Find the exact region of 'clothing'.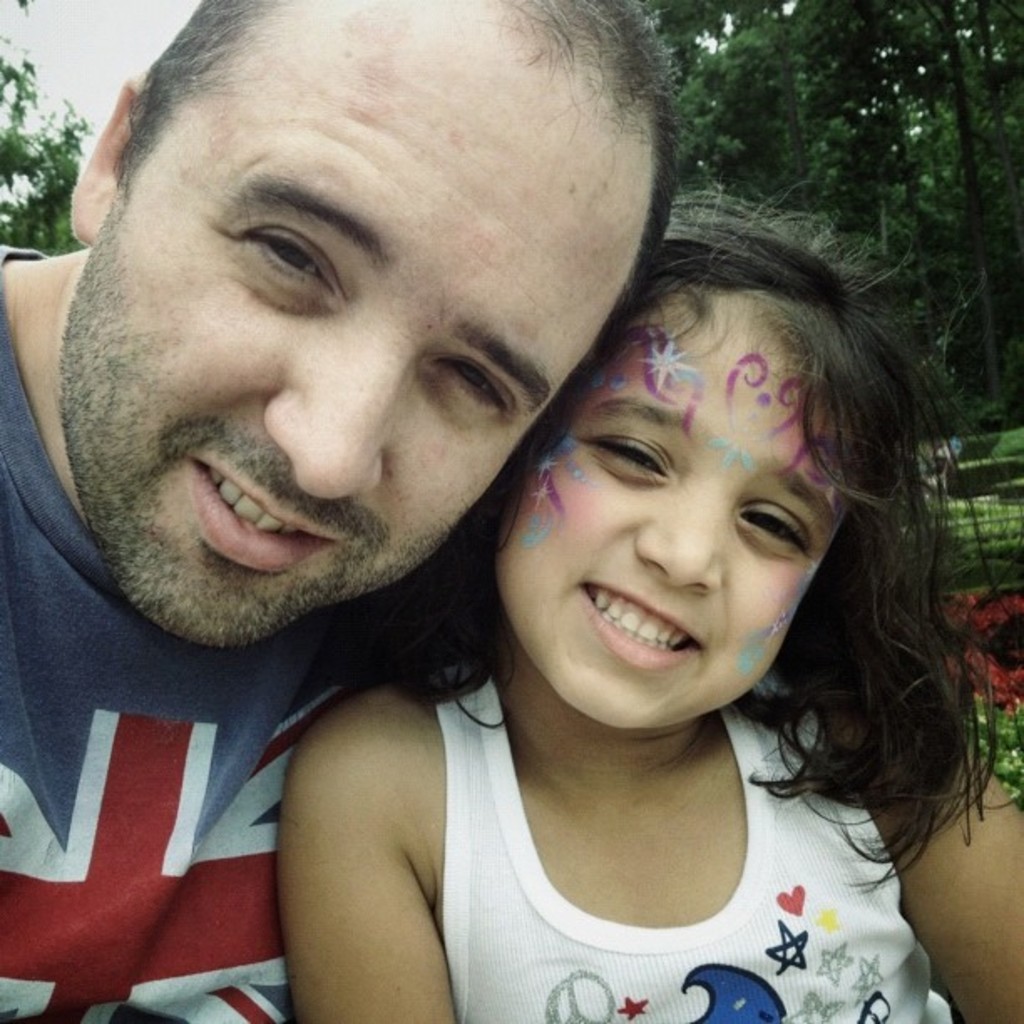
Exact region: {"left": 432, "top": 634, "right": 975, "bottom": 1022}.
